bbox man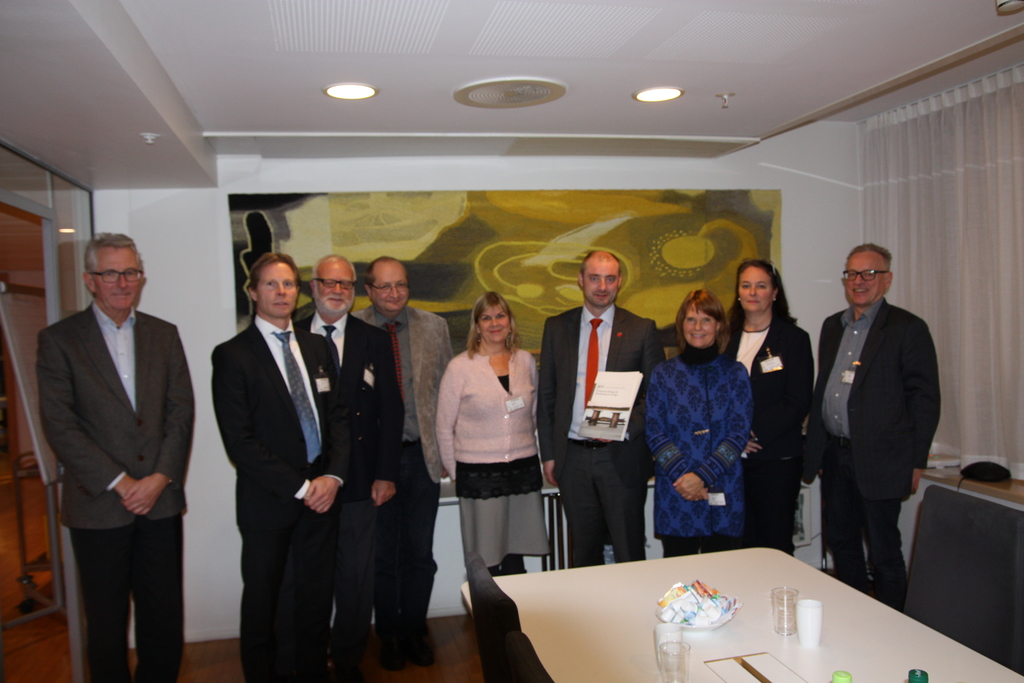
<region>294, 245, 406, 682</region>
